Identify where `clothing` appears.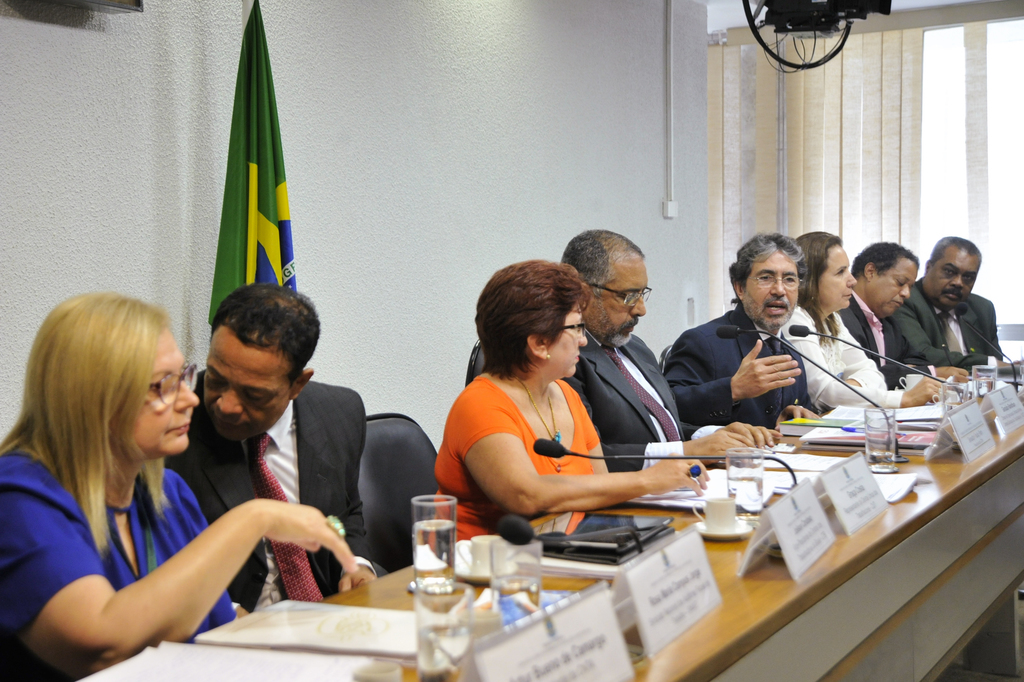
Appears at rect(147, 387, 365, 606).
